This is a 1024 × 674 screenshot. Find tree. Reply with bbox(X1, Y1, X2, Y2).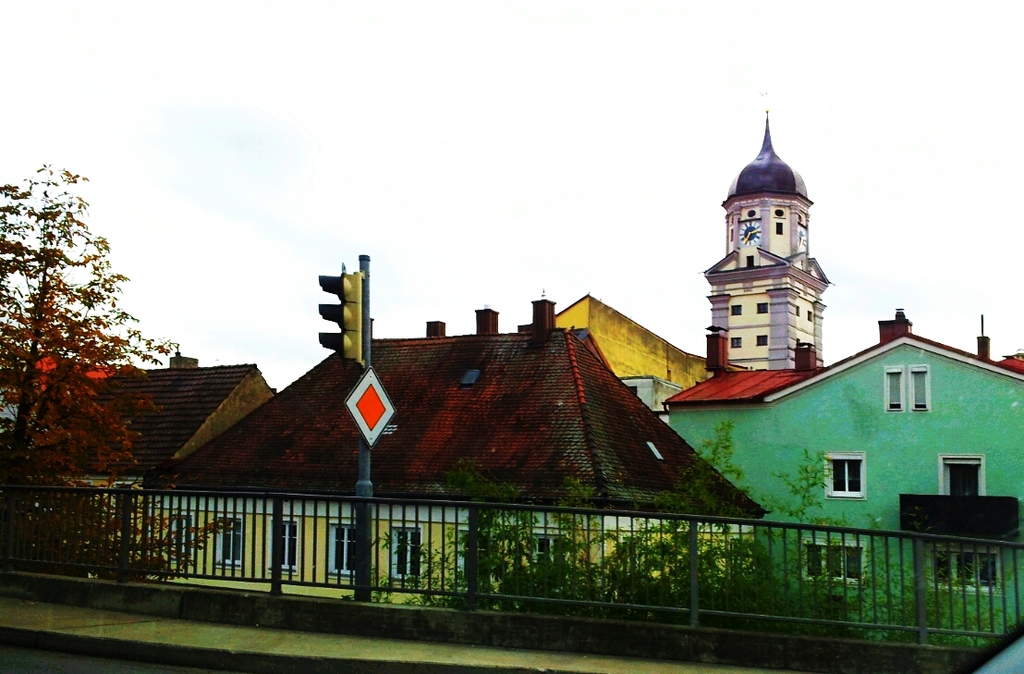
bbox(7, 144, 143, 496).
